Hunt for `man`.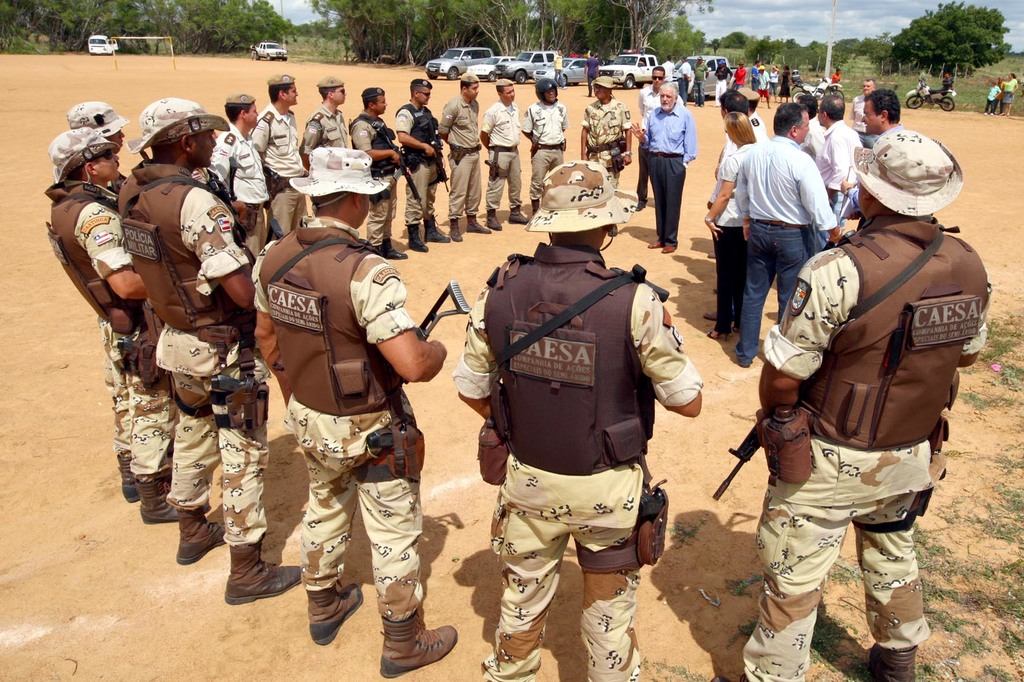
Hunted down at rect(756, 74, 767, 97).
